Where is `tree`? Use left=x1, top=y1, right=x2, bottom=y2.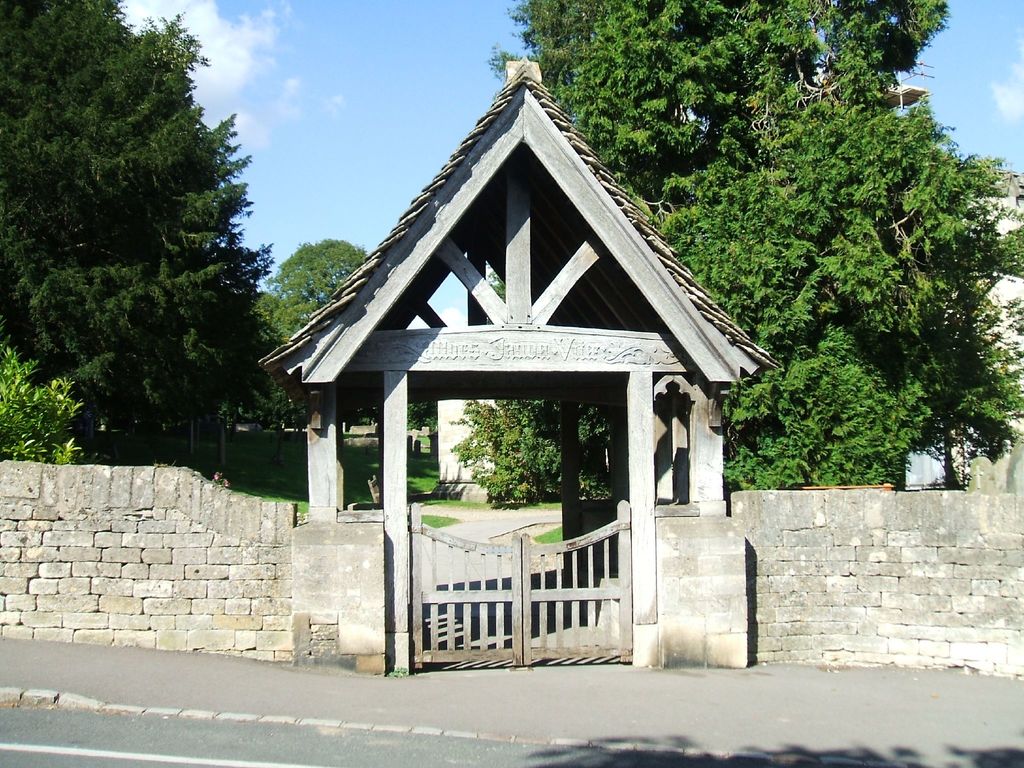
left=237, top=239, right=390, bottom=431.
